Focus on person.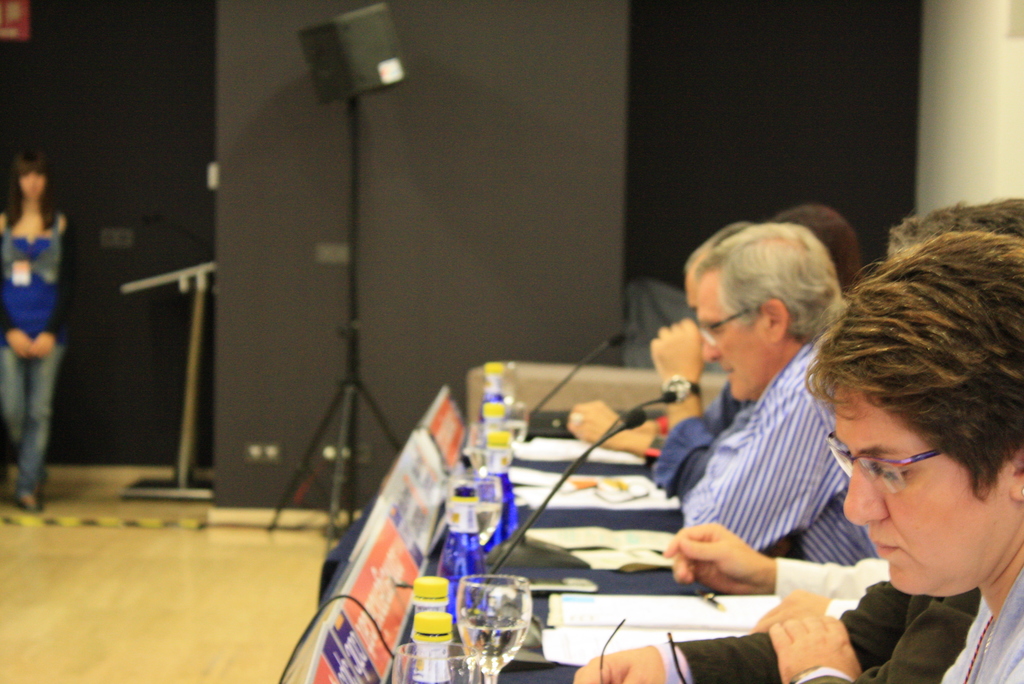
Focused at x1=3, y1=136, x2=79, y2=502.
